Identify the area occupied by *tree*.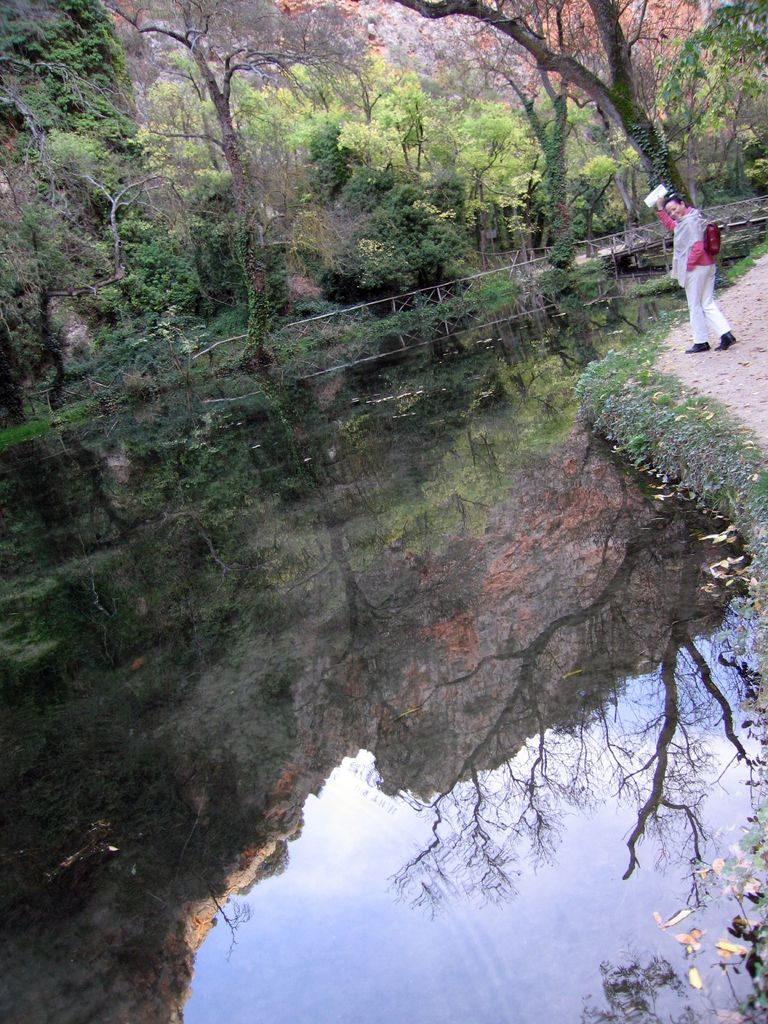
Area: left=0, top=1, right=212, bottom=417.
